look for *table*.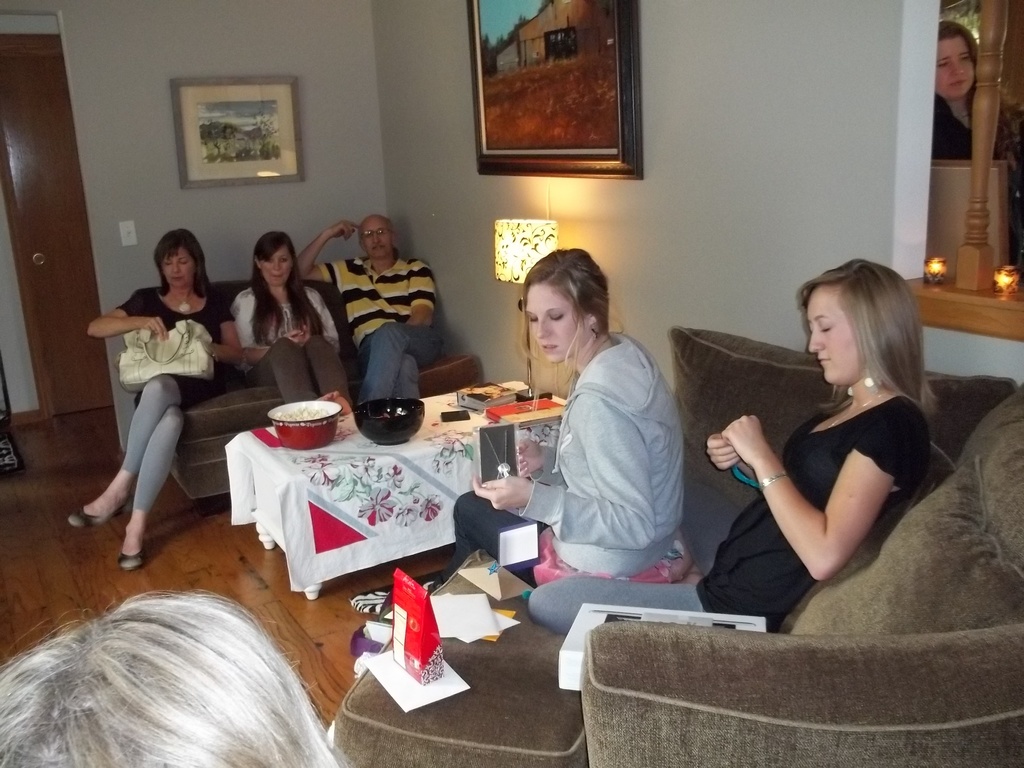
Found: box(211, 388, 583, 616).
